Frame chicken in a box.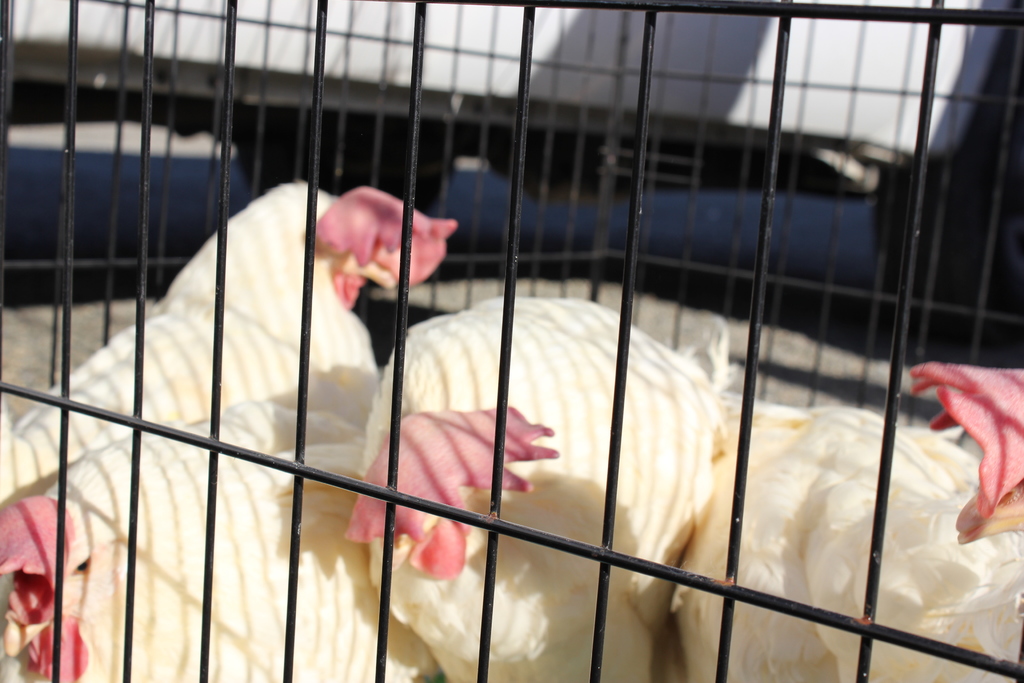
[left=671, top=359, right=1023, bottom=682].
